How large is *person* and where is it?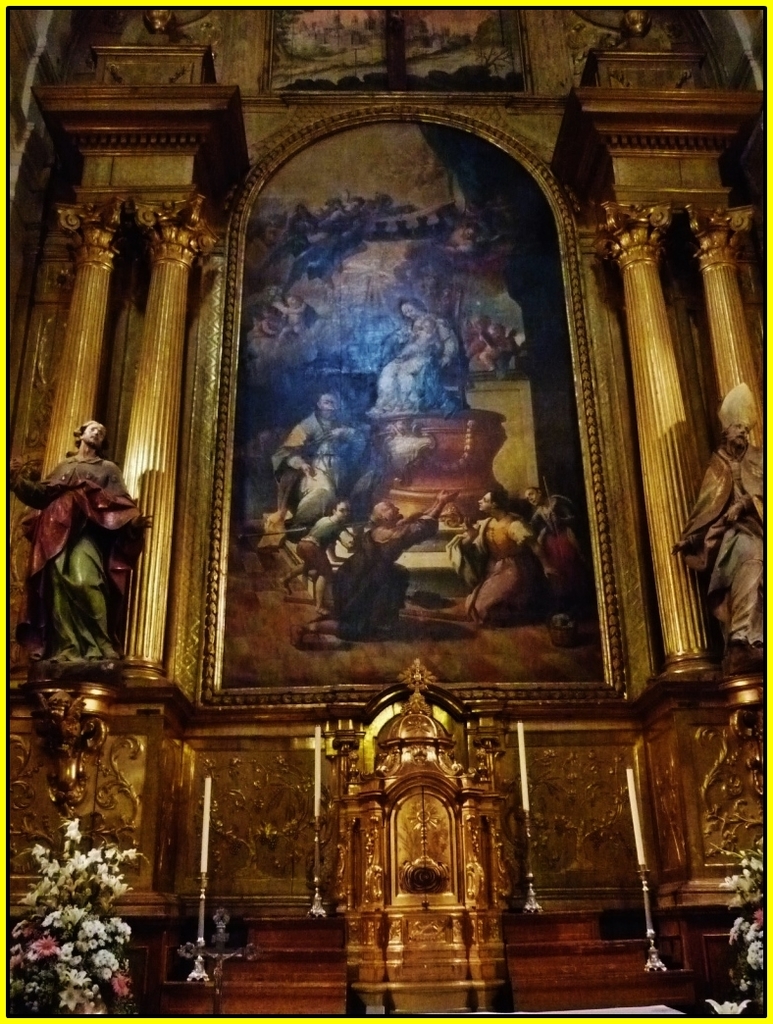
Bounding box: 369,293,459,418.
